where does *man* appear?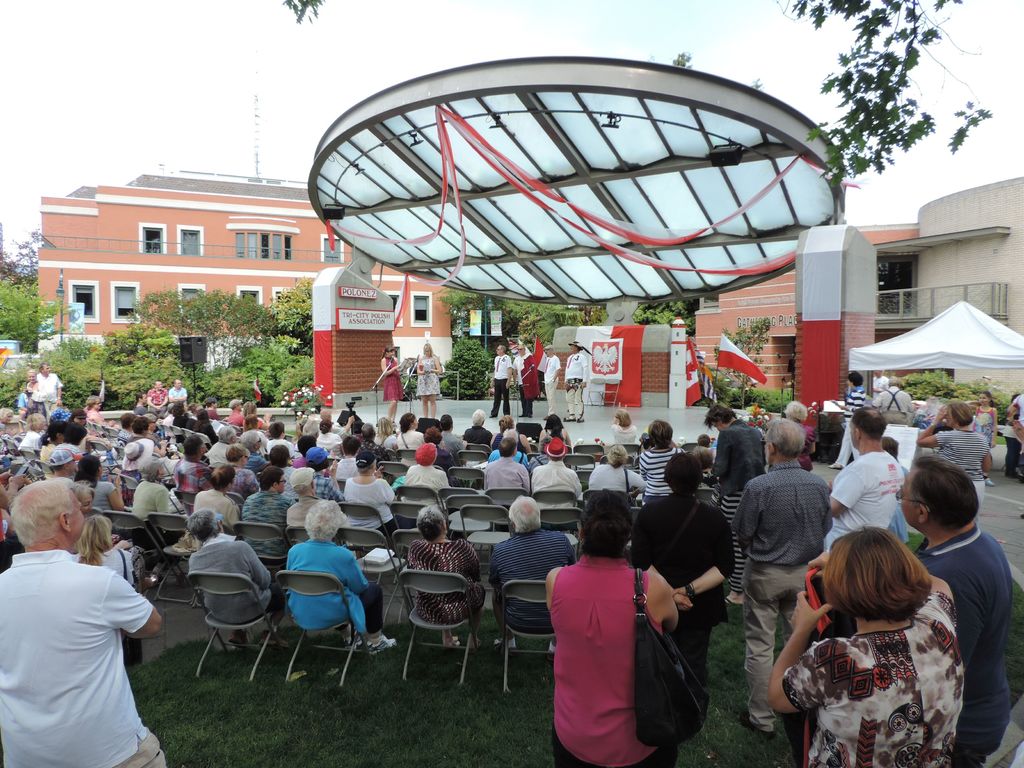
Appears at left=493, top=495, right=567, bottom=643.
